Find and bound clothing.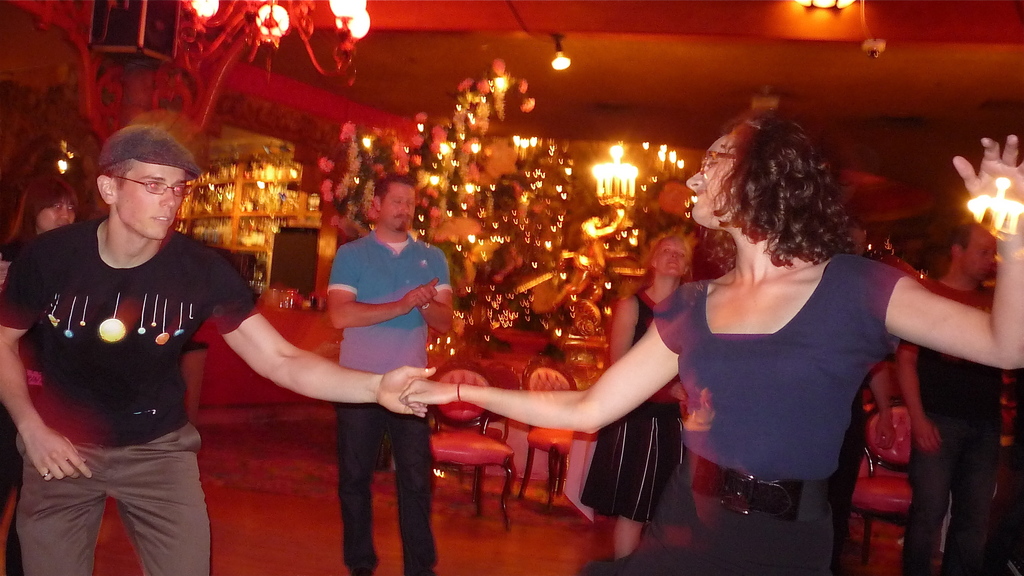
Bound: bbox=(0, 208, 252, 575).
